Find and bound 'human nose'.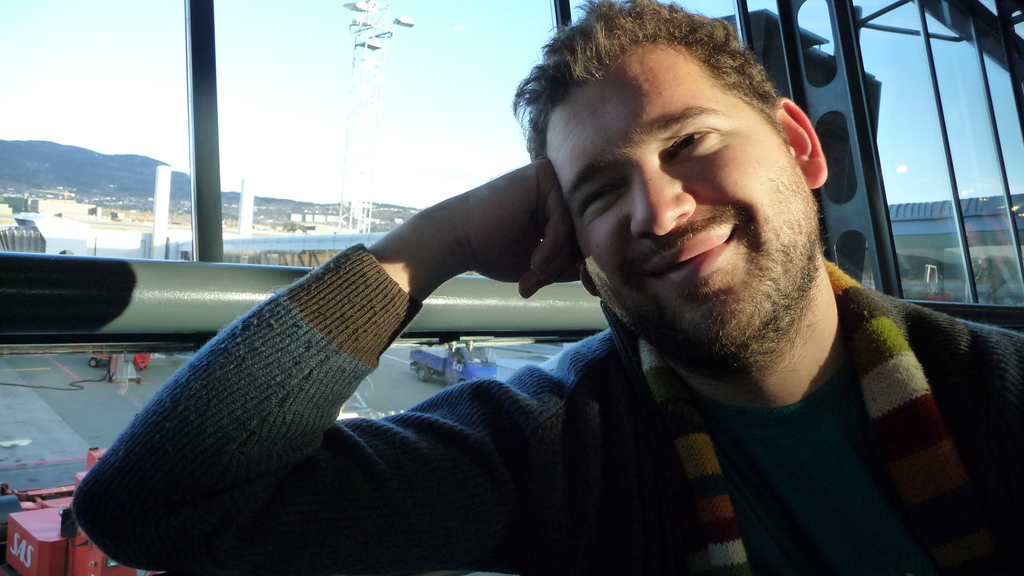
Bound: select_region(626, 160, 698, 237).
